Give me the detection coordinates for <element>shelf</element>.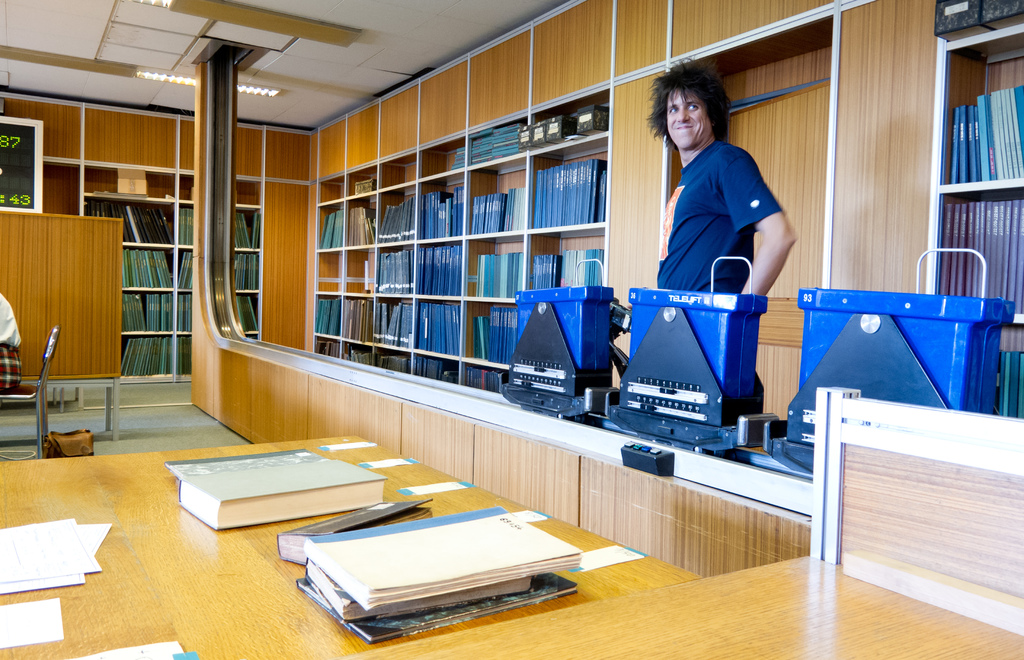
346,204,384,247.
